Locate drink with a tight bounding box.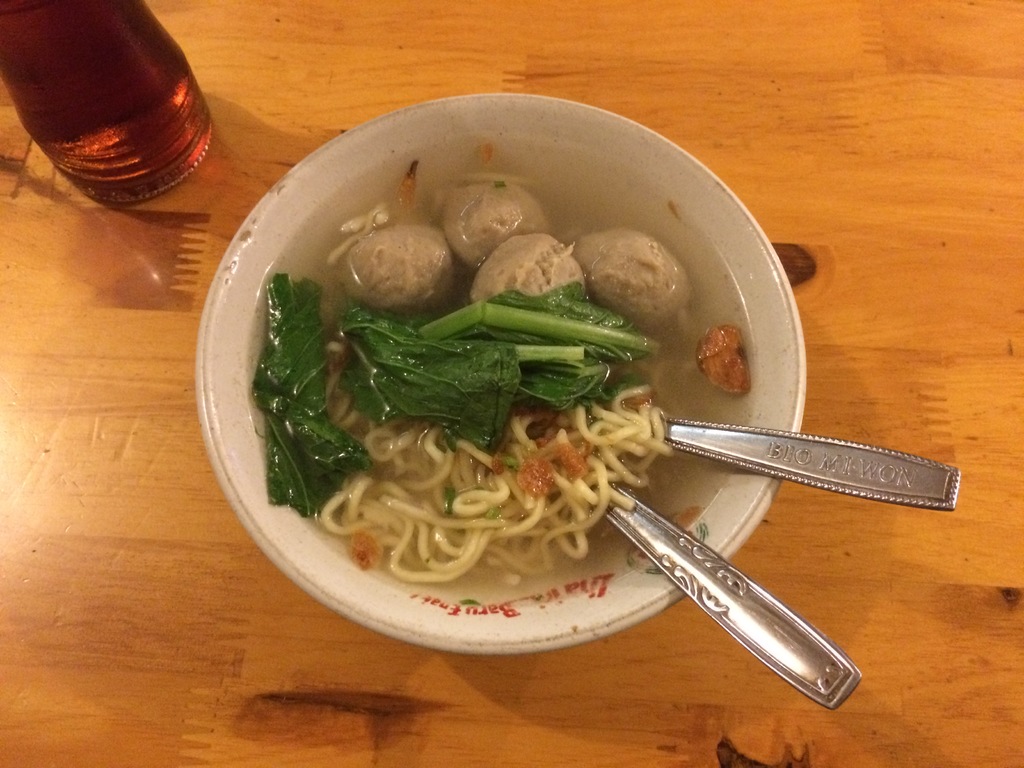
region(19, 0, 227, 205).
